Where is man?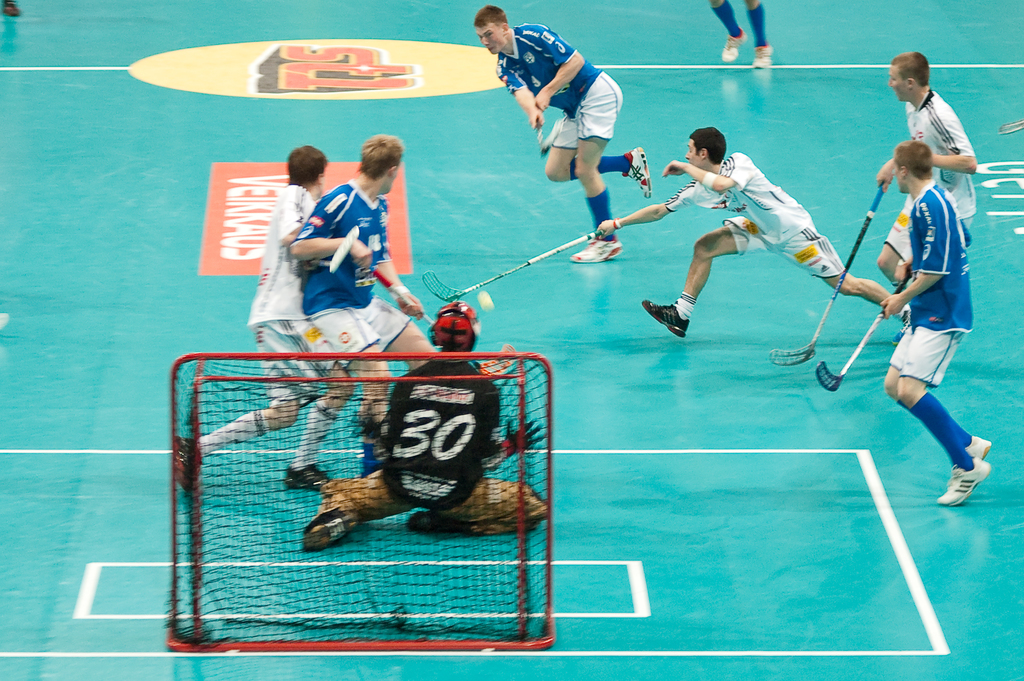
[left=465, top=0, right=662, bottom=272].
